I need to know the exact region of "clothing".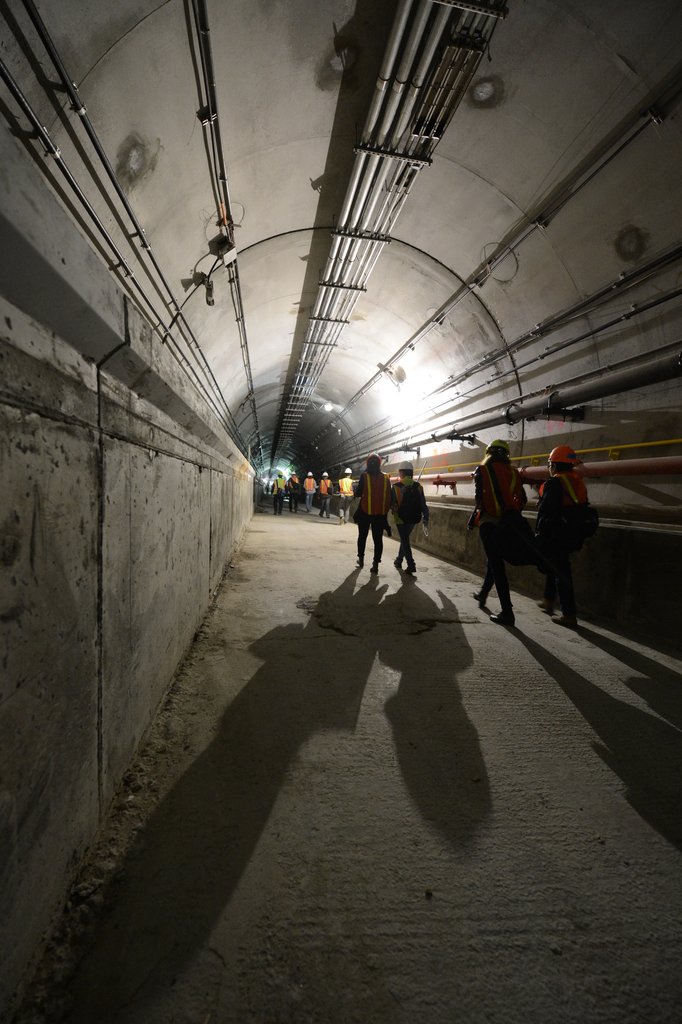
Region: BBox(304, 476, 318, 518).
